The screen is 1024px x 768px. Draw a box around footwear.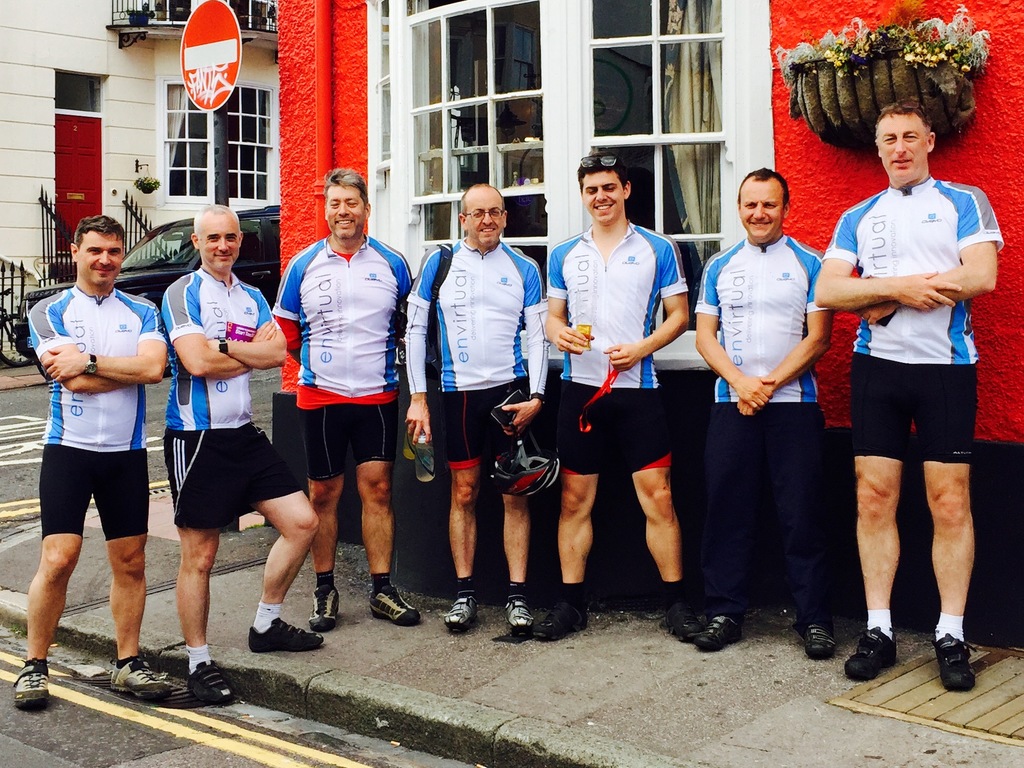
x1=184, y1=655, x2=234, y2=708.
